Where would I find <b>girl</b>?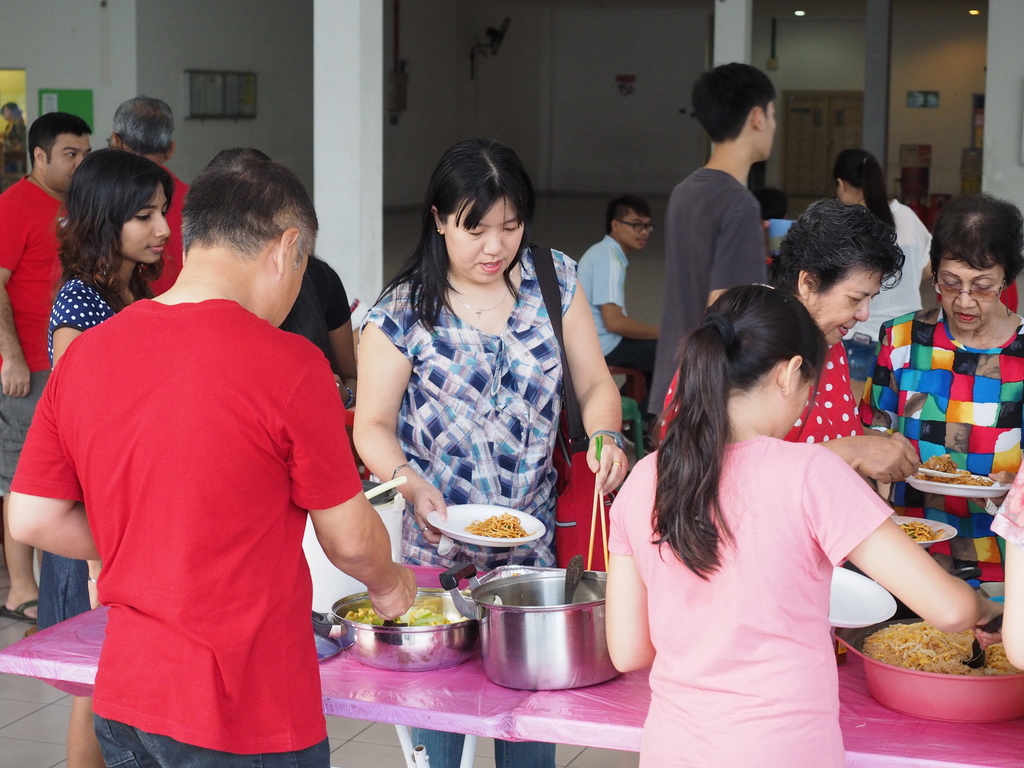
At box=[608, 280, 1000, 767].
